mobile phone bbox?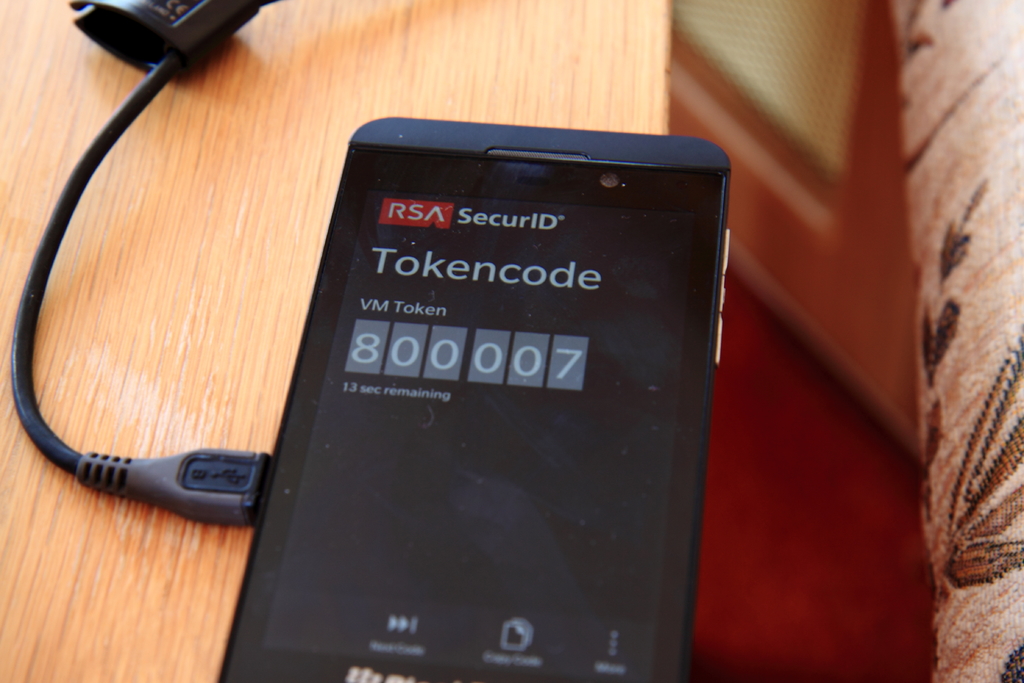
left=172, top=137, right=744, bottom=682
